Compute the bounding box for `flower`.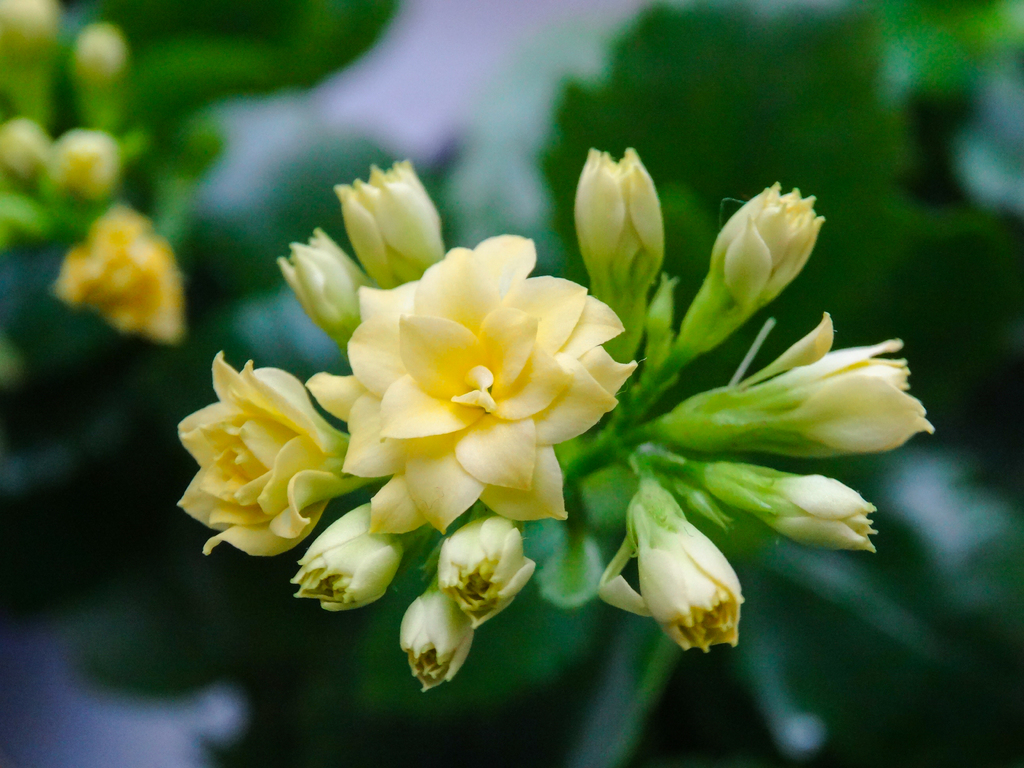
{"x1": 172, "y1": 335, "x2": 355, "y2": 589}.
